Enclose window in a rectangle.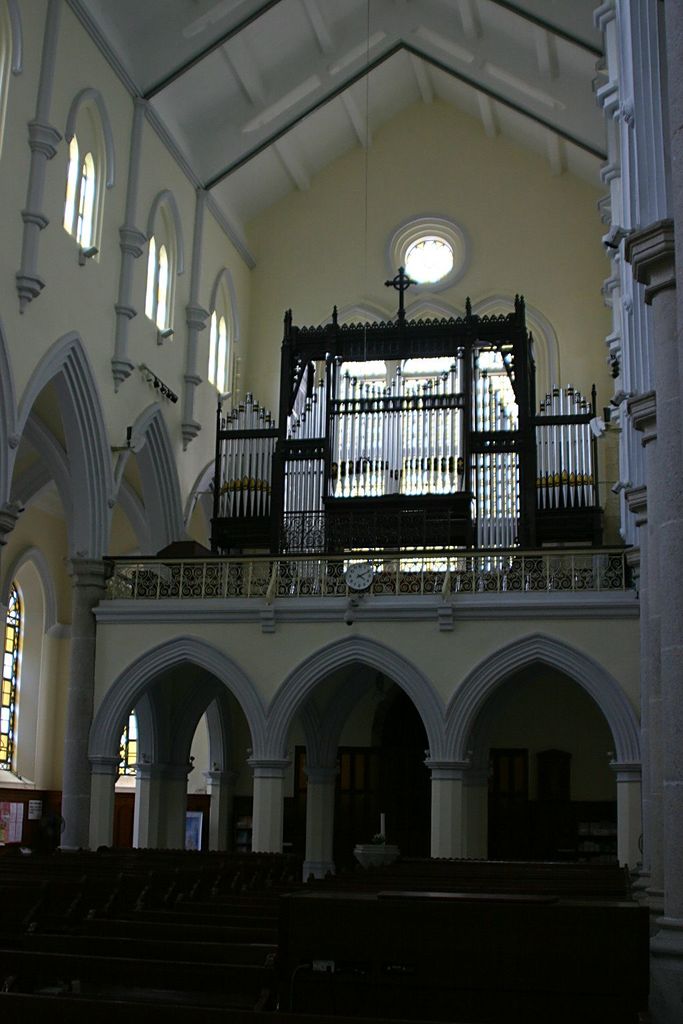
crop(141, 225, 179, 342).
